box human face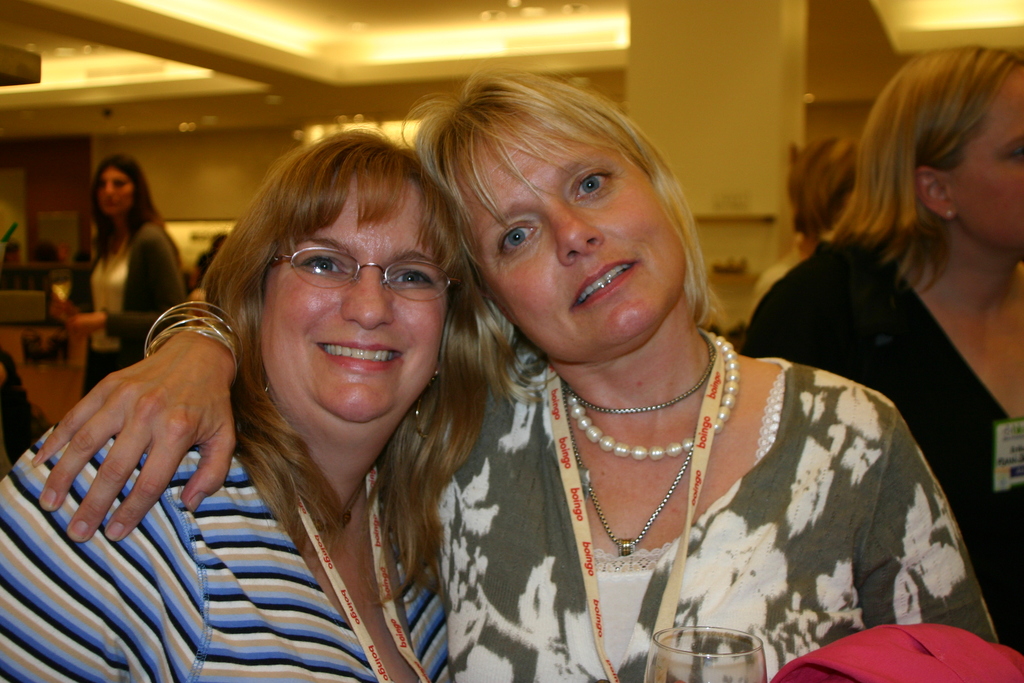
rect(932, 64, 1023, 259)
